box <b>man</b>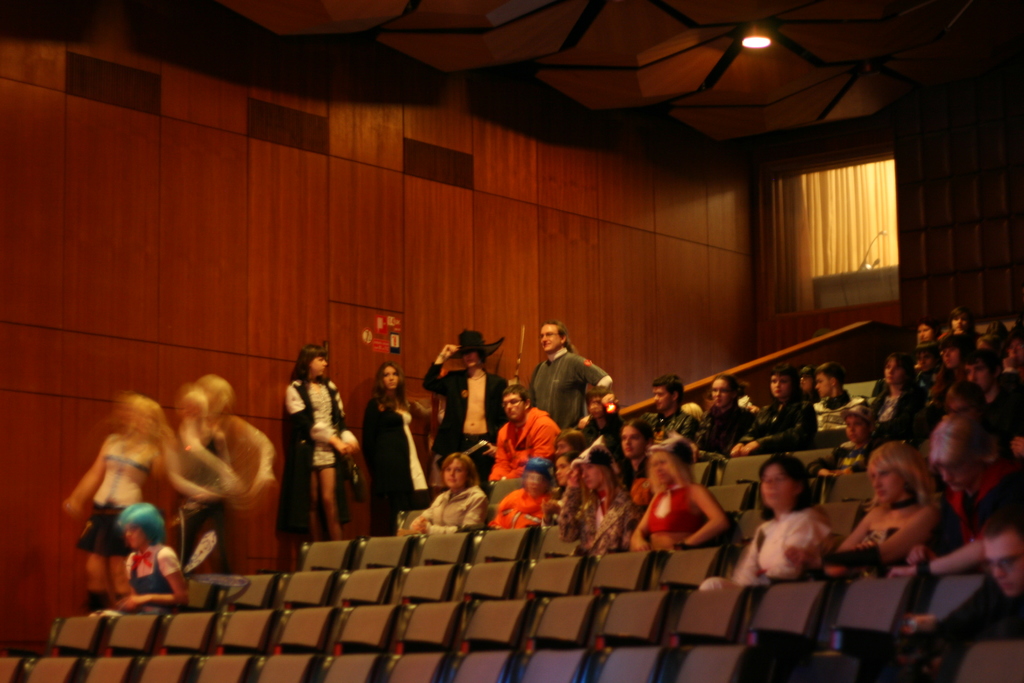
pyautogui.locateOnScreen(918, 503, 1023, 678)
